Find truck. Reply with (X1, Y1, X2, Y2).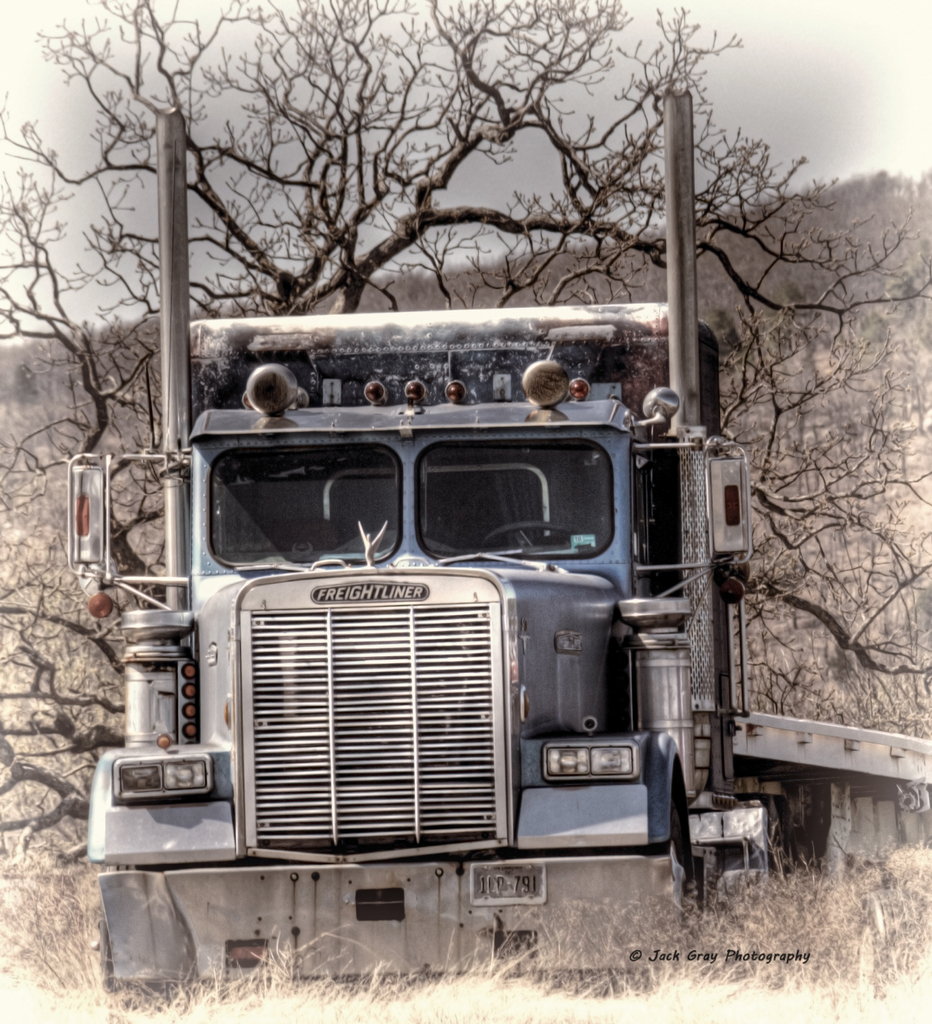
(38, 260, 860, 979).
